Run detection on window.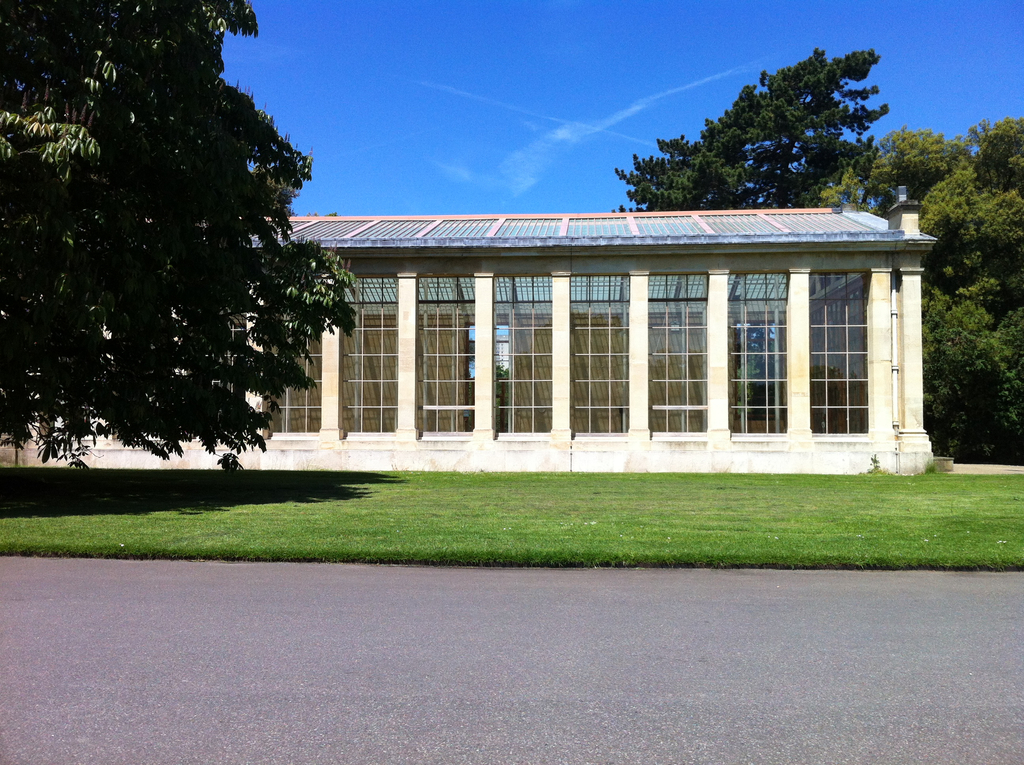
Result: box=[808, 266, 871, 437].
